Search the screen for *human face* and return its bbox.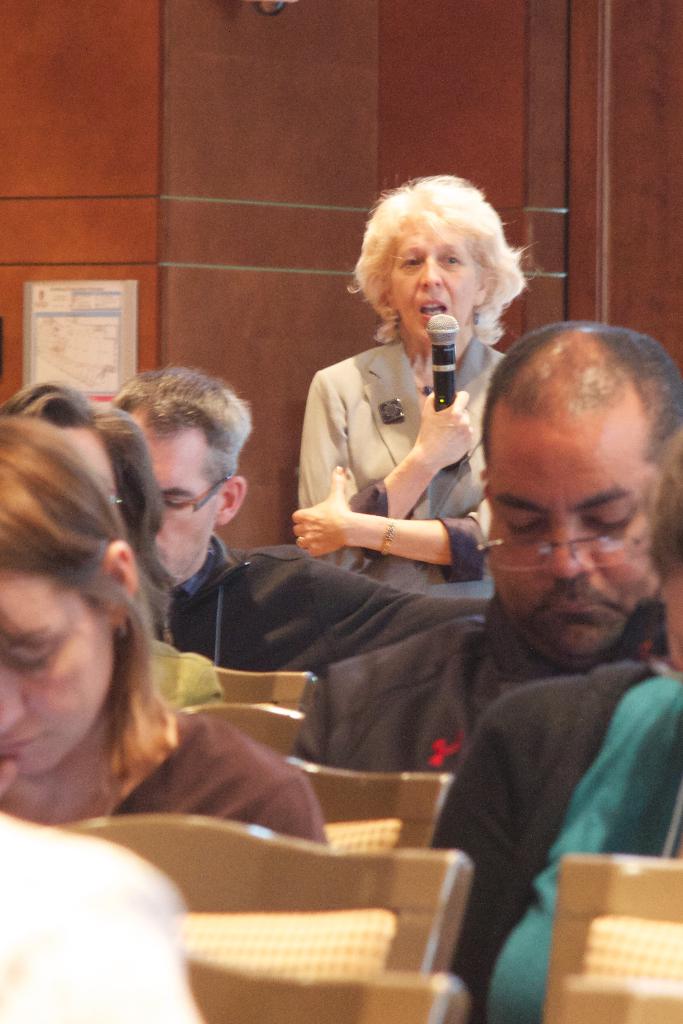
Found: 384 239 479 344.
